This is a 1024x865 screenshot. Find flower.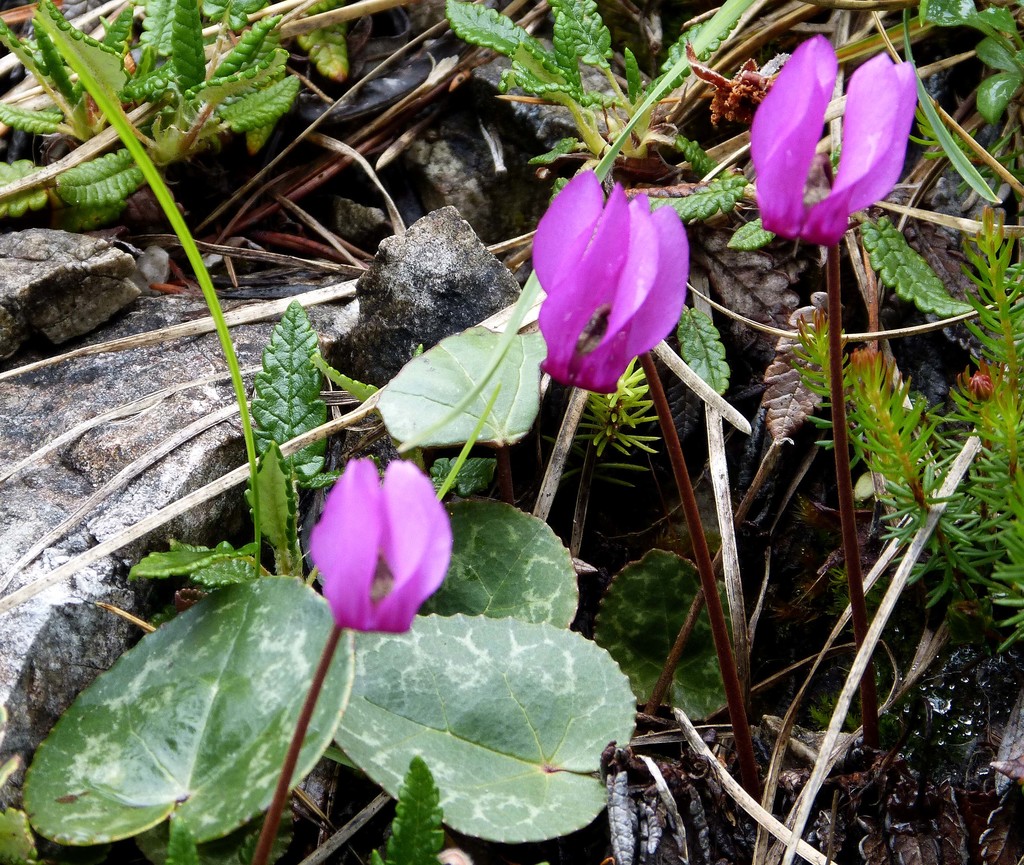
Bounding box: left=303, top=450, right=464, bottom=638.
